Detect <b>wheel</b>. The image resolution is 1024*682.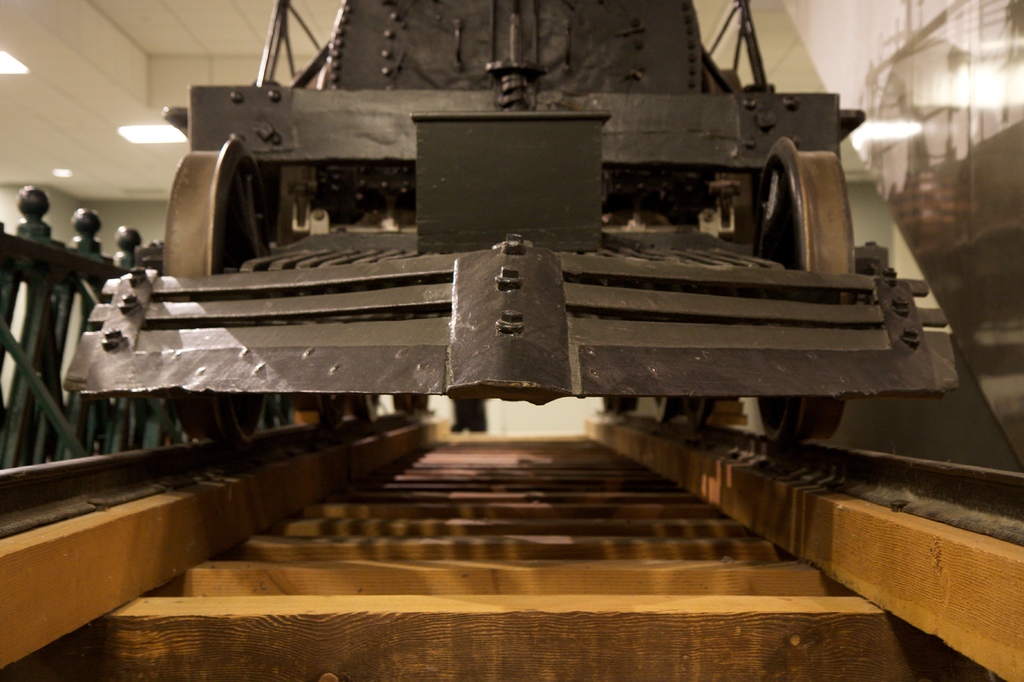
<box>316,395,349,428</box>.
